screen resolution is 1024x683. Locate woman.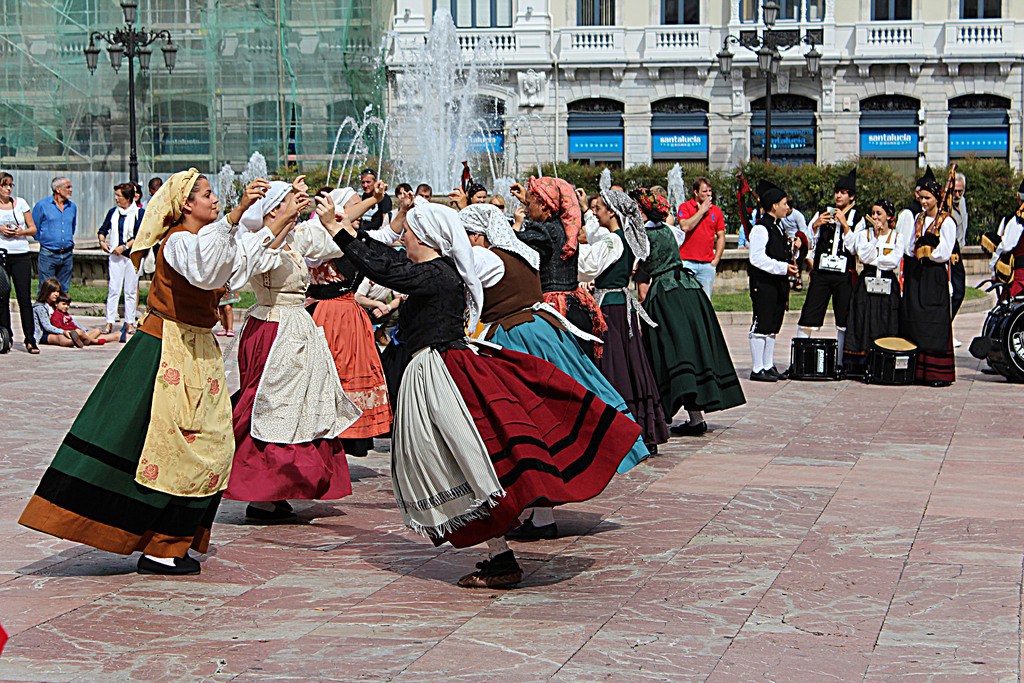
{"left": 904, "top": 179, "right": 962, "bottom": 387}.
